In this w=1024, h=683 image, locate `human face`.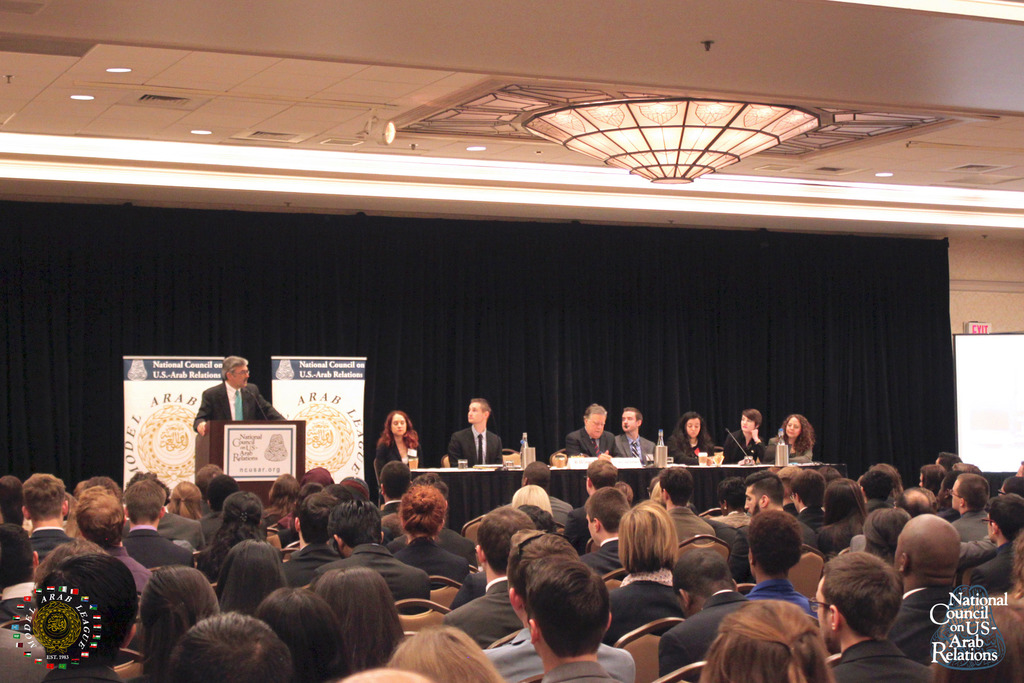
Bounding box: detection(387, 411, 414, 435).
